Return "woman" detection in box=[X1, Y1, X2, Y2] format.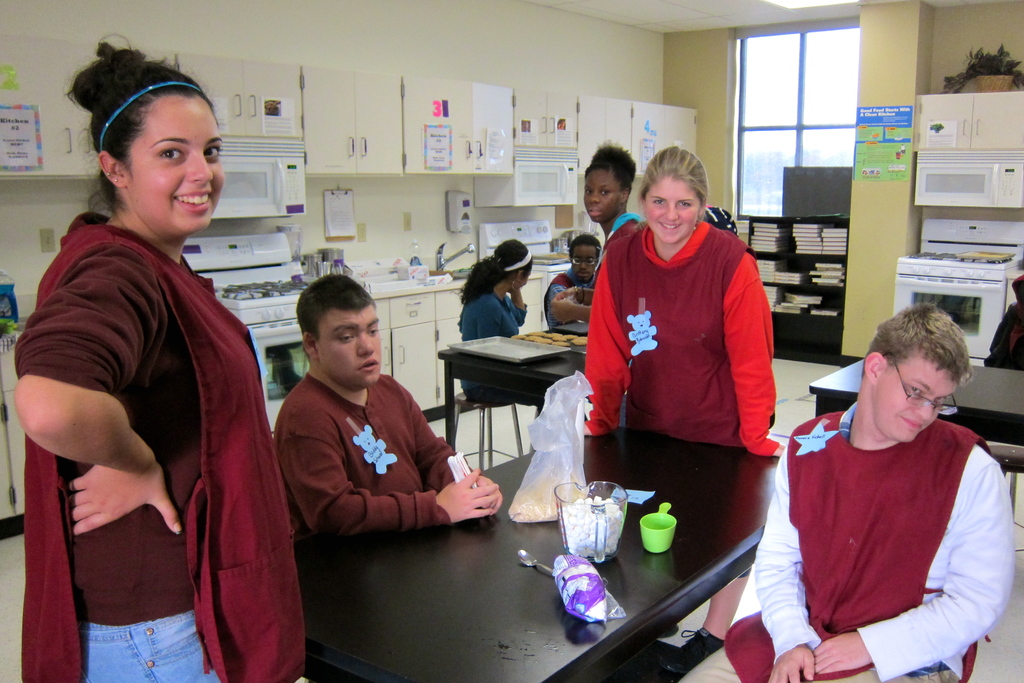
box=[38, 62, 289, 682].
